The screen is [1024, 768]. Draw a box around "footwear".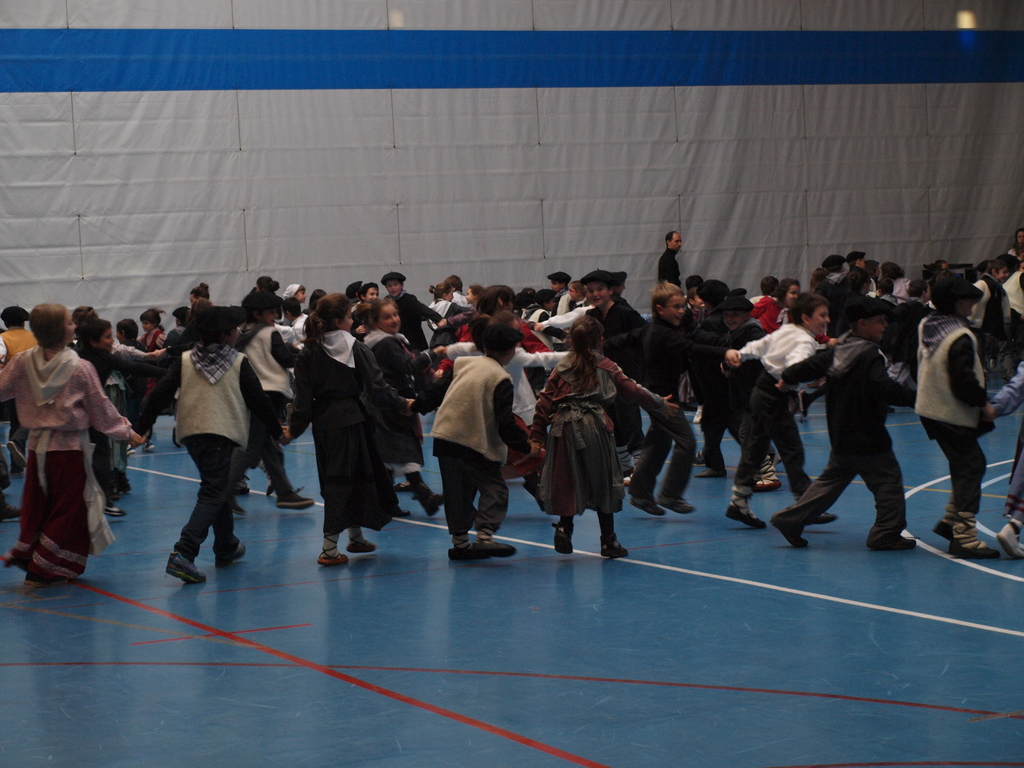
[105,506,122,520].
